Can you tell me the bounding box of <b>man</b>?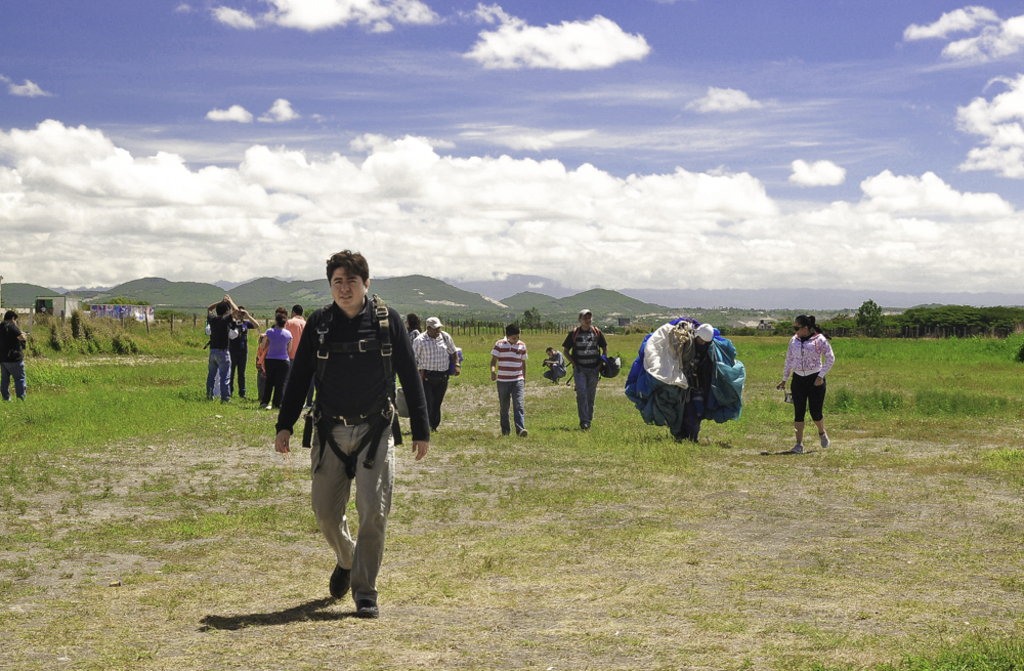
left=541, top=346, right=567, bottom=385.
